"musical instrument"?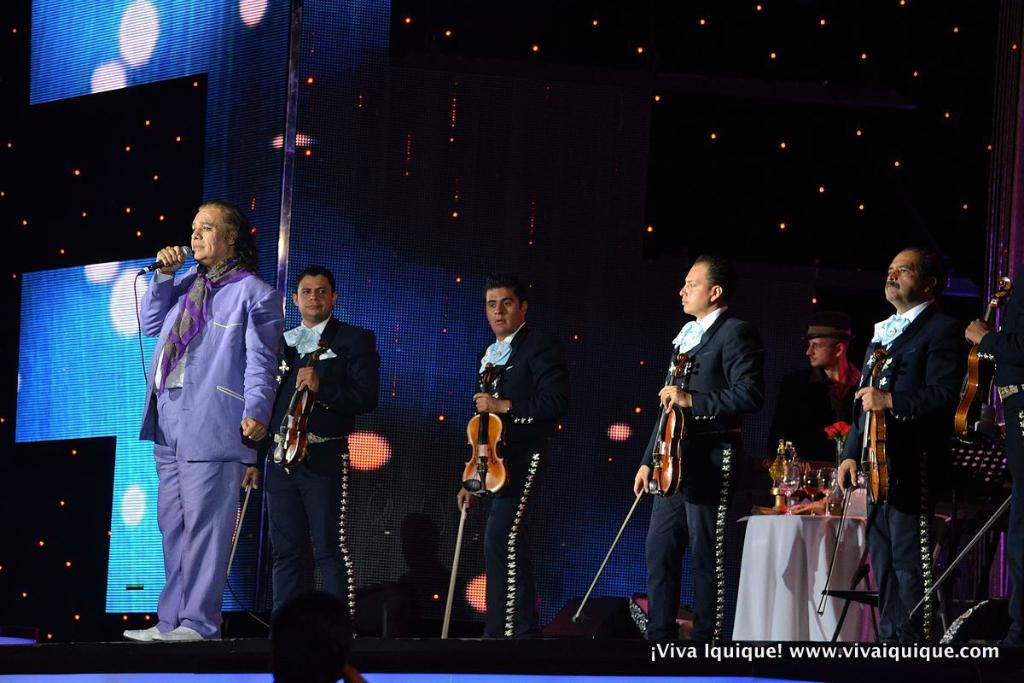
<region>464, 371, 509, 500</region>
